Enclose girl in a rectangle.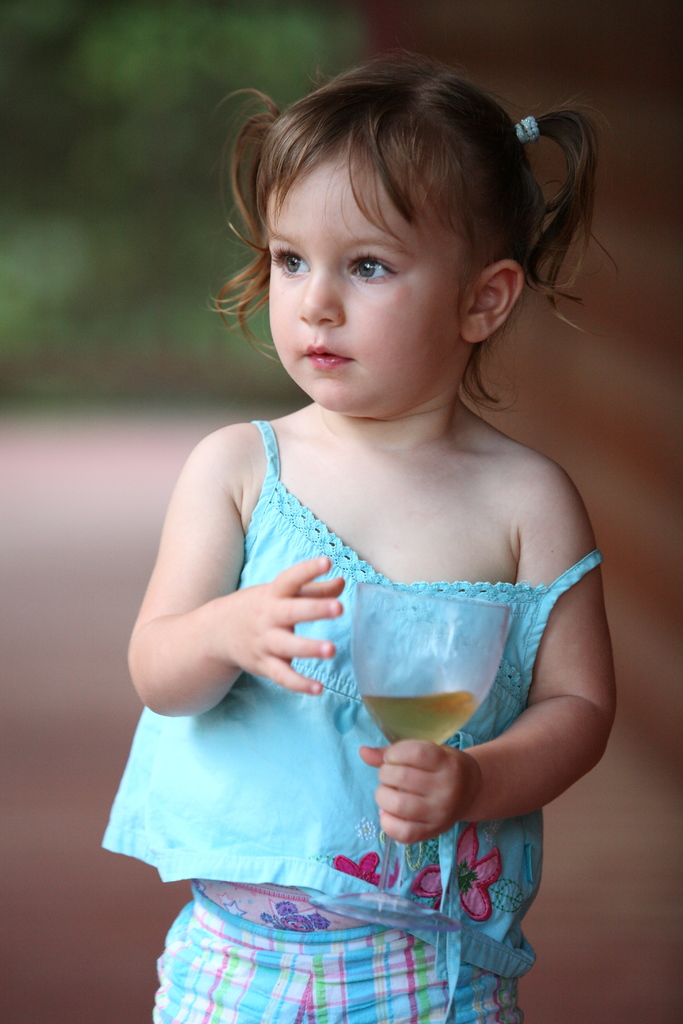
bbox=[92, 35, 630, 1023].
